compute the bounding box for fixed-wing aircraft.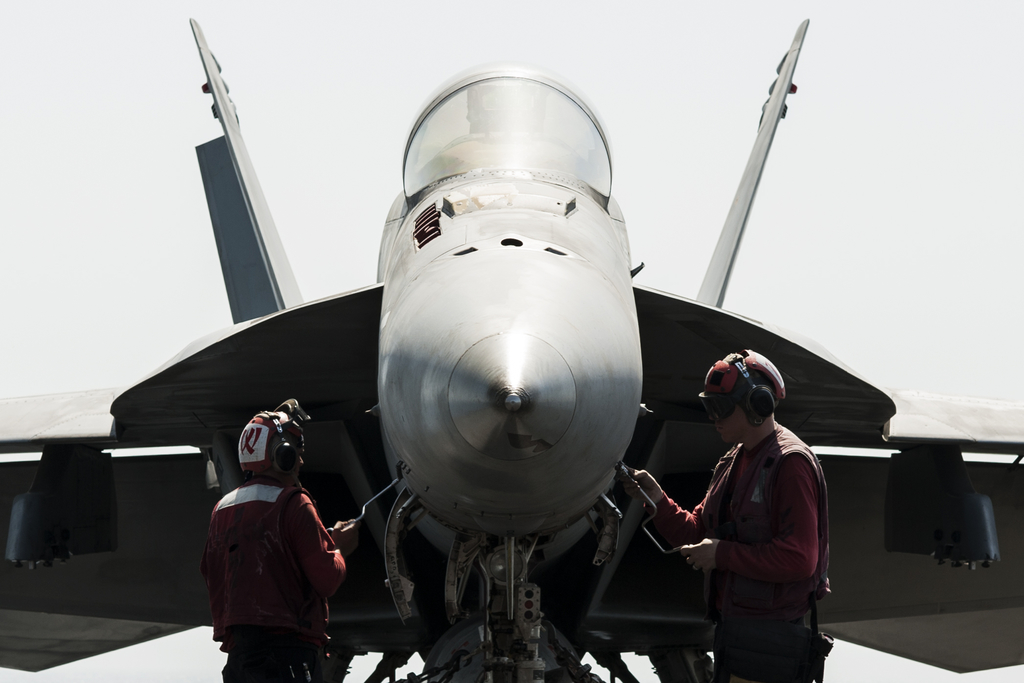
{"x1": 0, "y1": 2, "x2": 1023, "y2": 682}.
